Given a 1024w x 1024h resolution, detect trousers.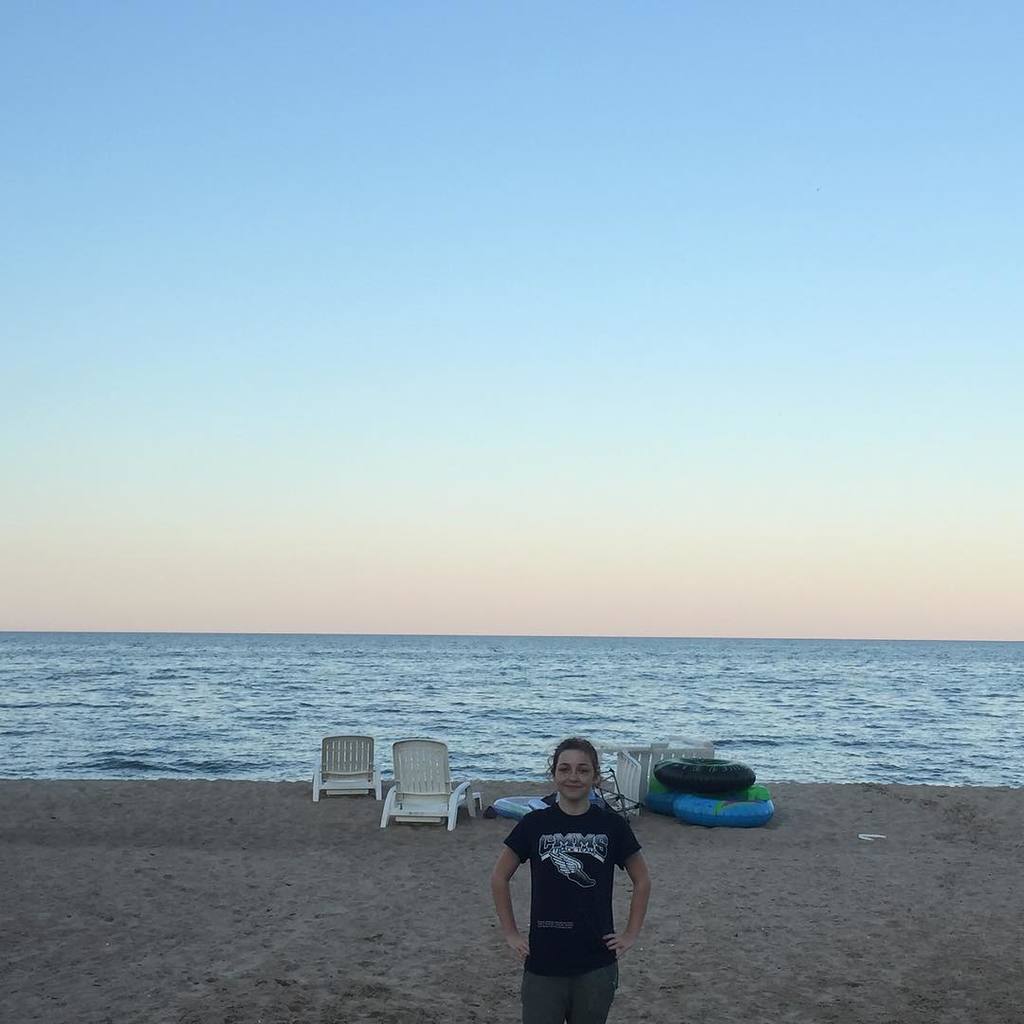
(513,972,622,1023).
